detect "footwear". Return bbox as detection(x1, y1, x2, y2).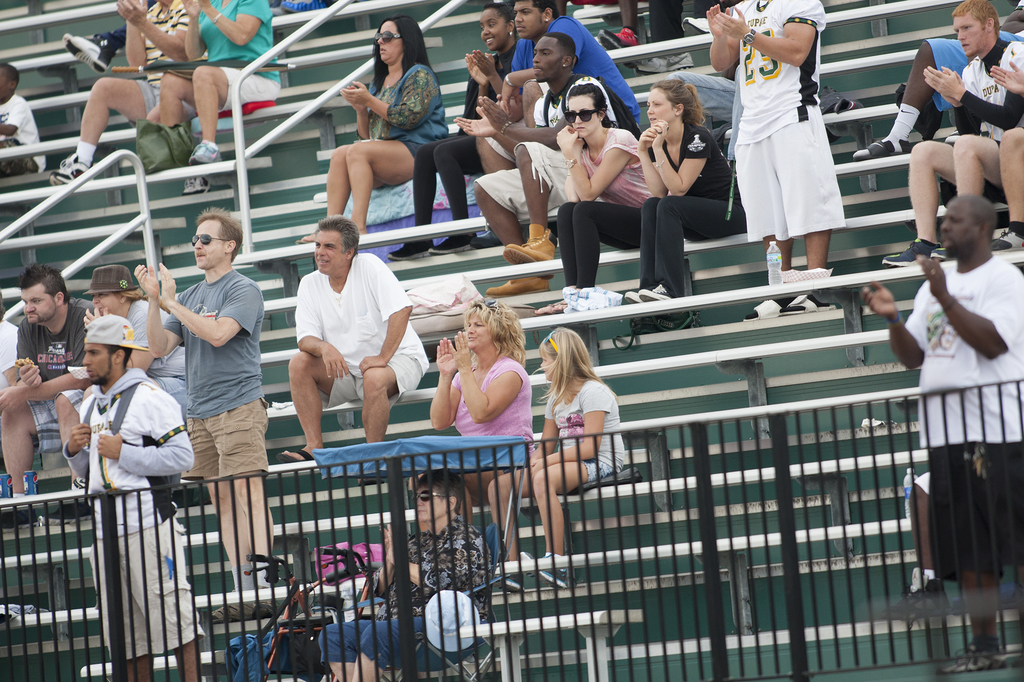
detection(530, 299, 572, 317).
